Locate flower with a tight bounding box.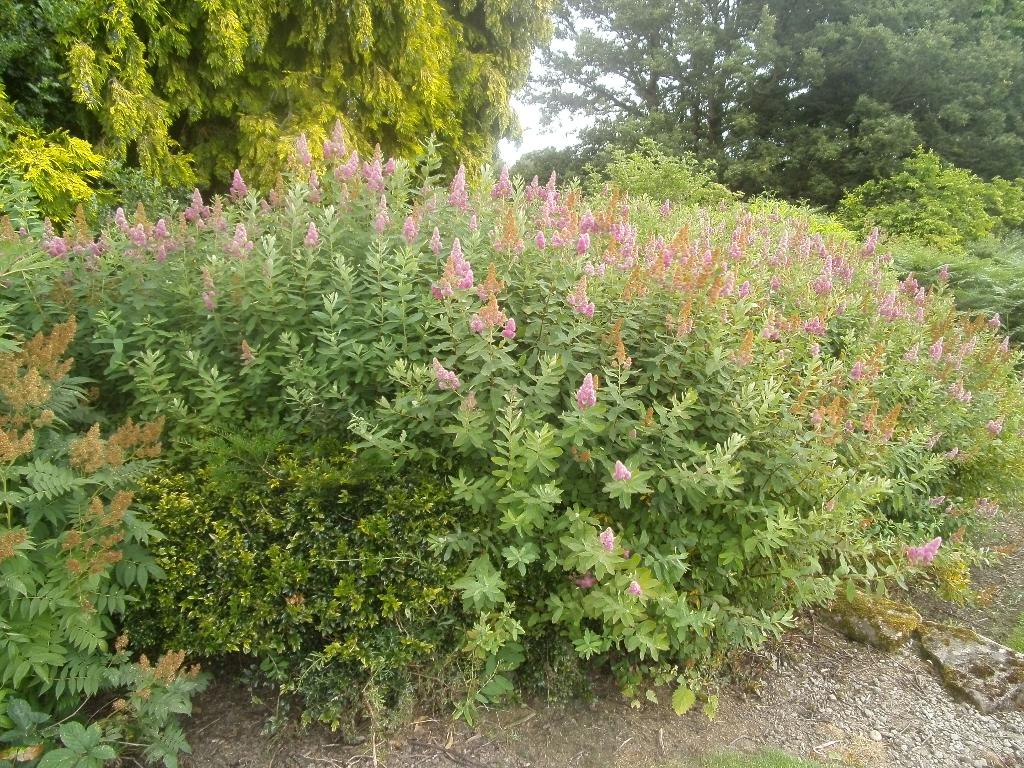
x1=622, y1=545, x2=628, y2=559.
